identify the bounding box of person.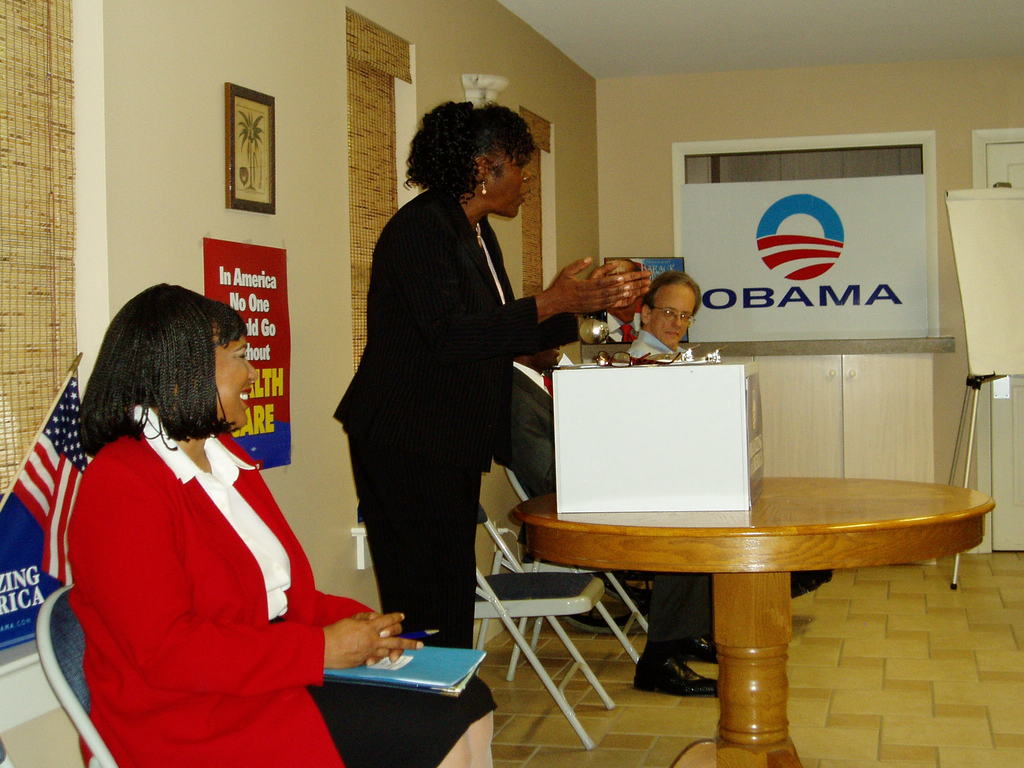
region(500, 329, 716, 689).
